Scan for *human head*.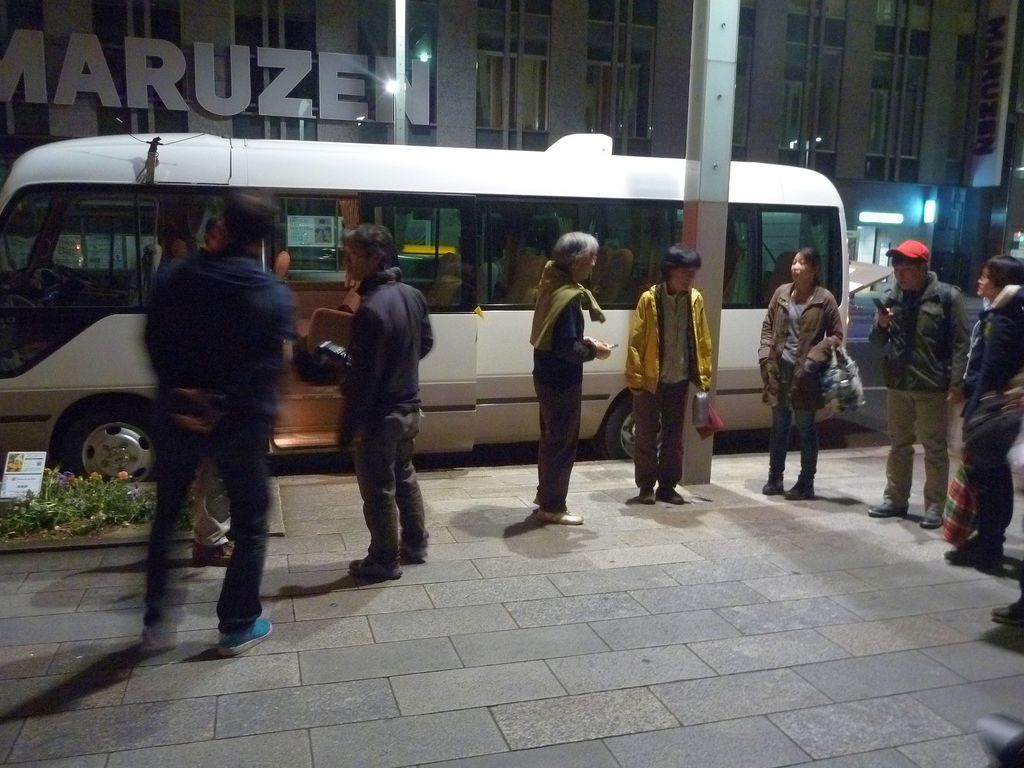
Scan result: bbox(659, 242, 702, 294).
